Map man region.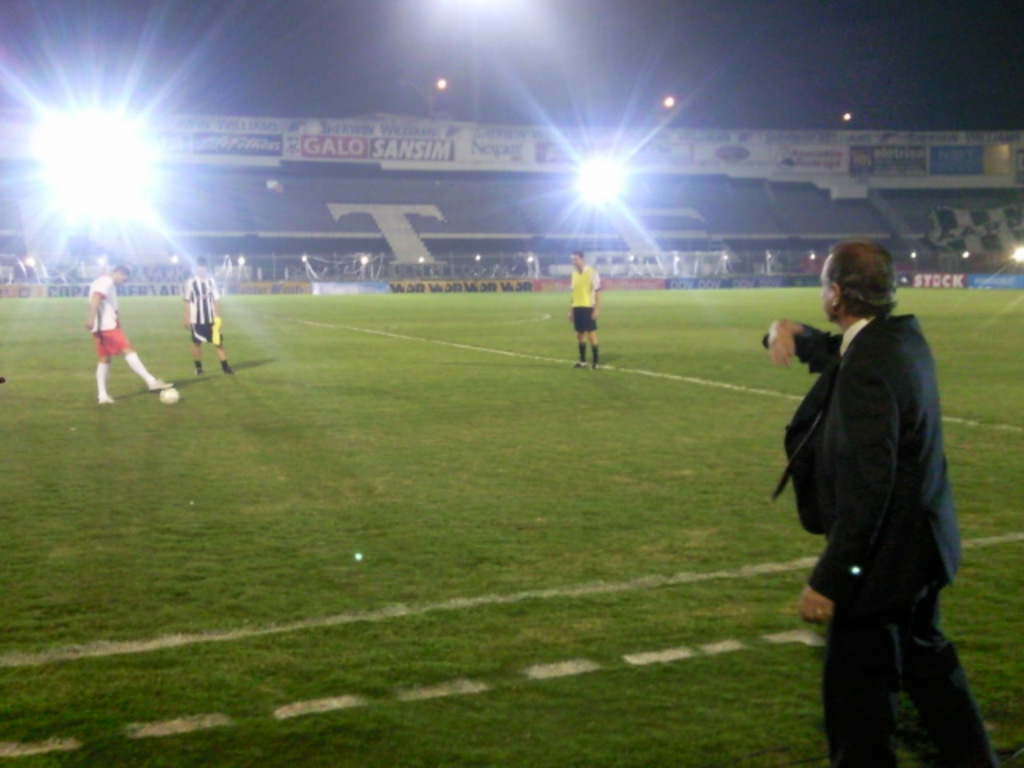
Mapped to (758, 230, 1003, 766).
